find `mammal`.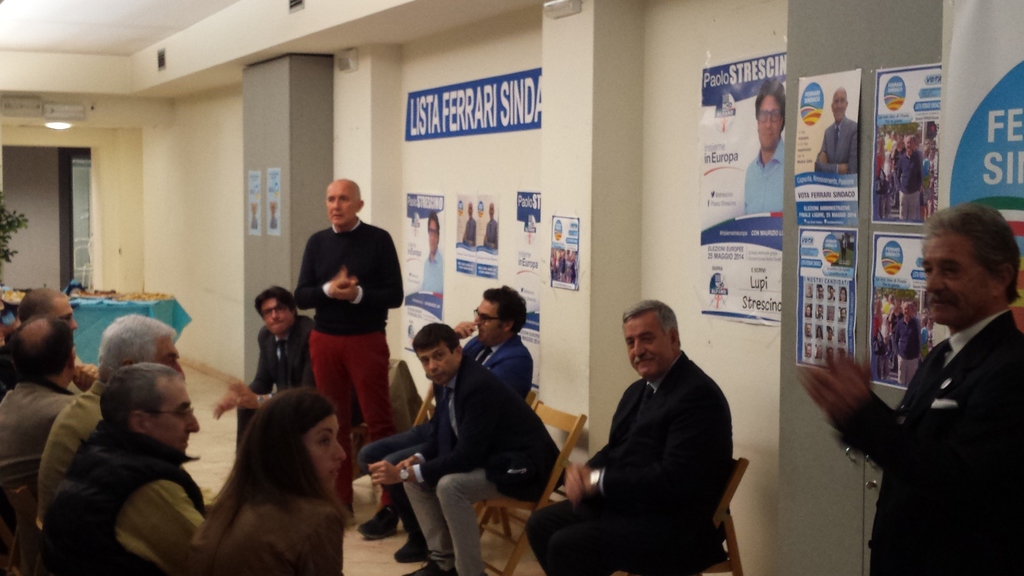
crop(0, 289, 77, 367).
